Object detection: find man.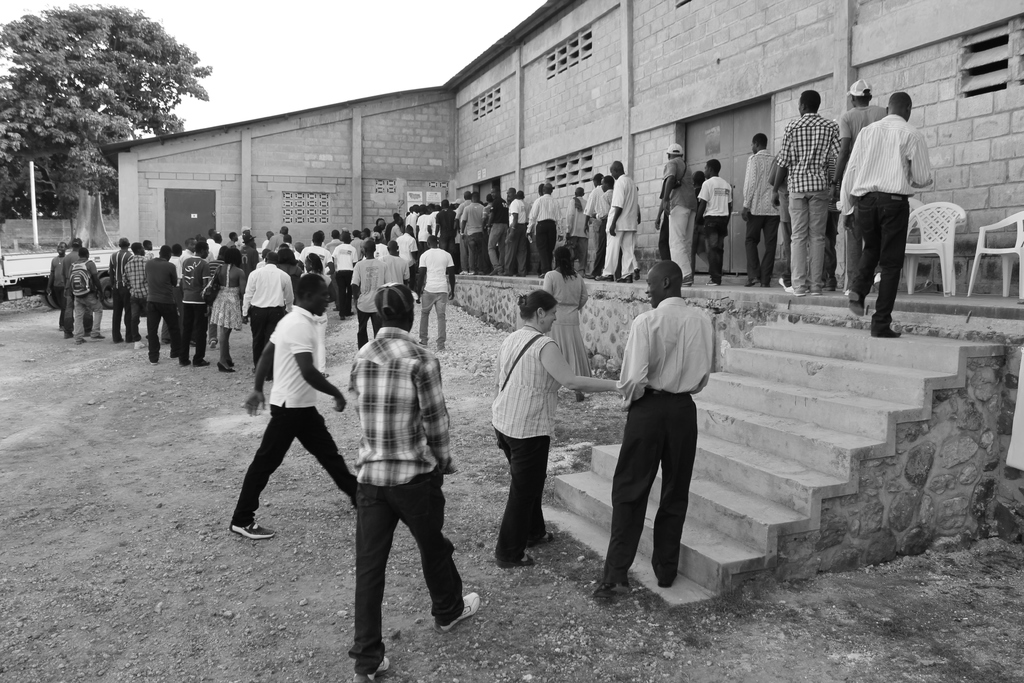
BBox(767, 90, 831, 294).
